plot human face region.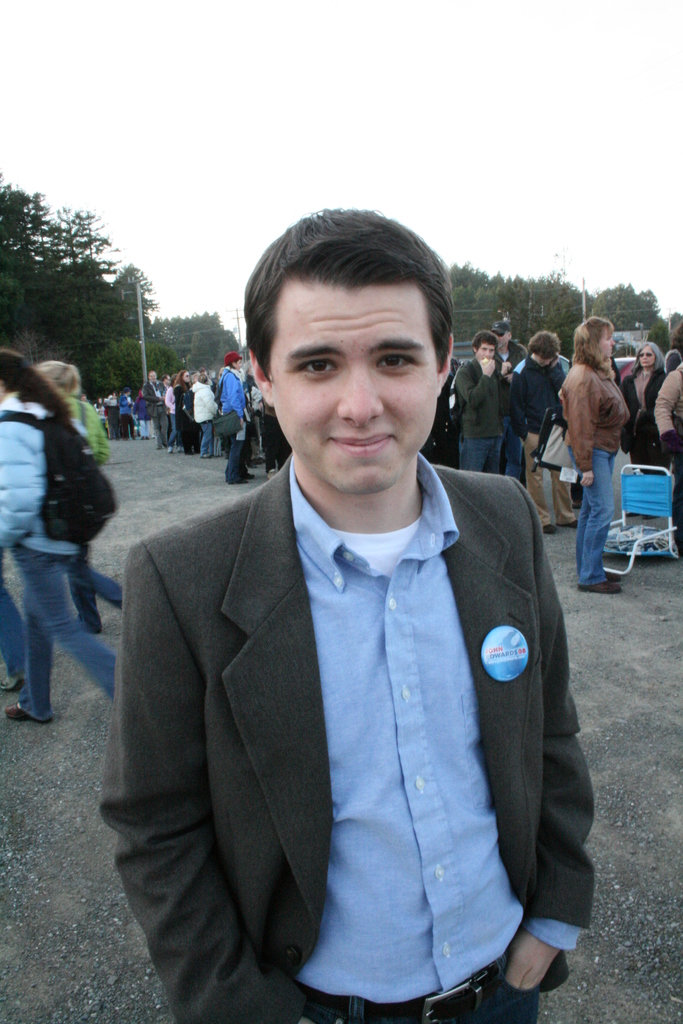
Plotted at <region>635, 349, 656, 369</region>.
